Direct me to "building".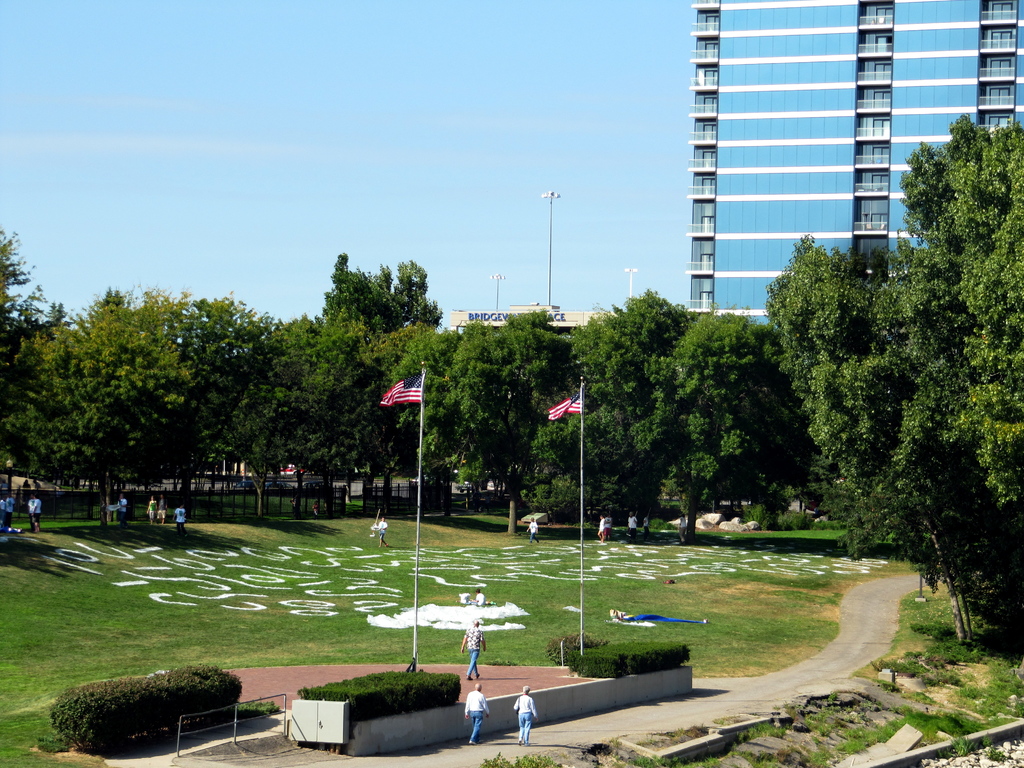
Direction: bbox=[686, 0, 1023, 328].
